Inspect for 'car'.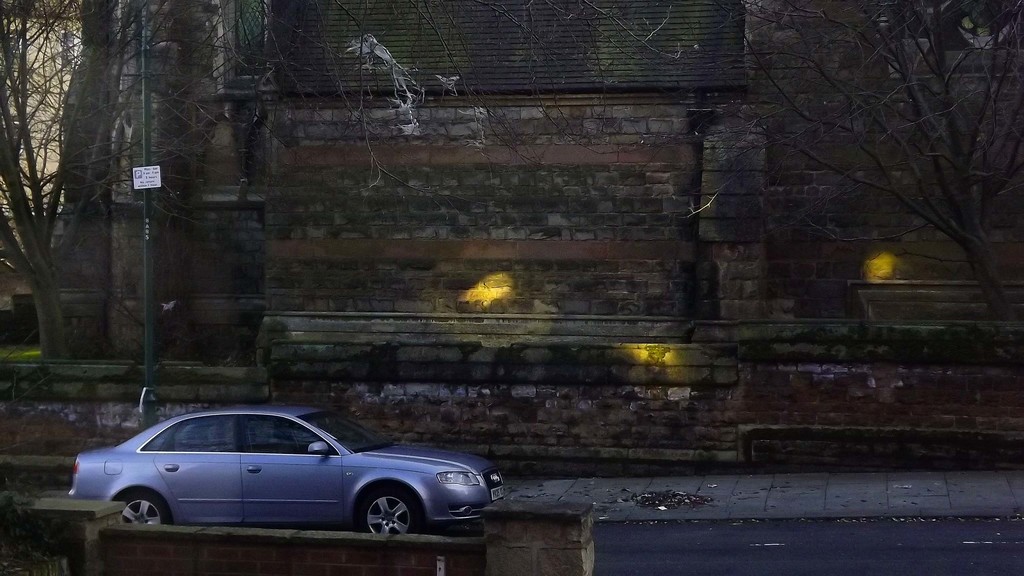
Inspection: BBox(60, 404, 487, 543).
